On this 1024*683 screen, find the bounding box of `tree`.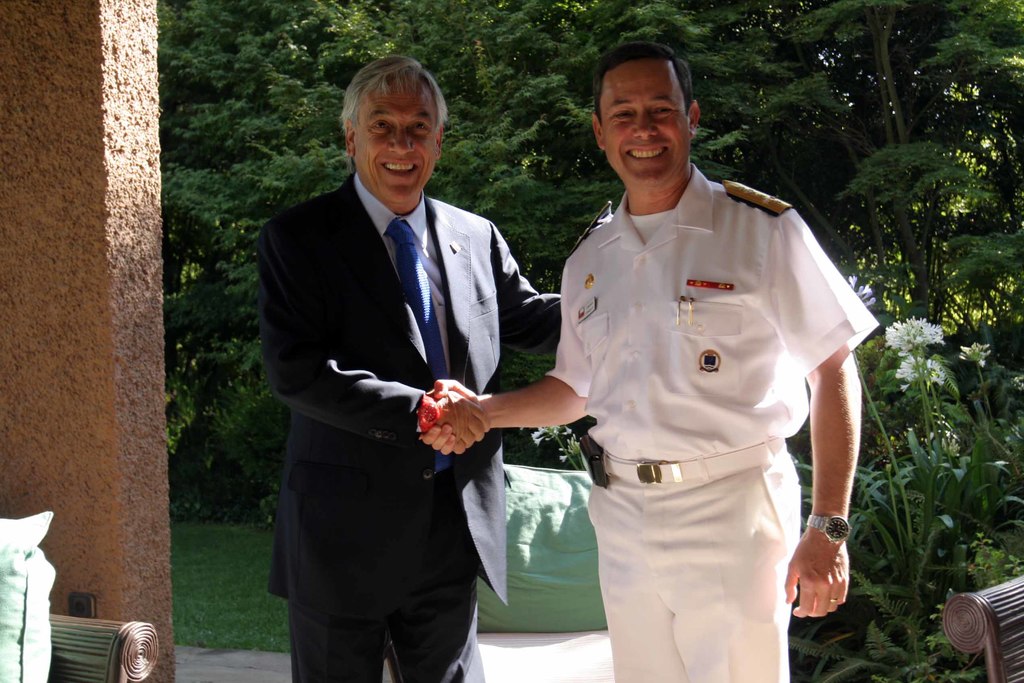
Bounding box: pyautogui.locateOnScreen(824, 8, 1015, 561).
